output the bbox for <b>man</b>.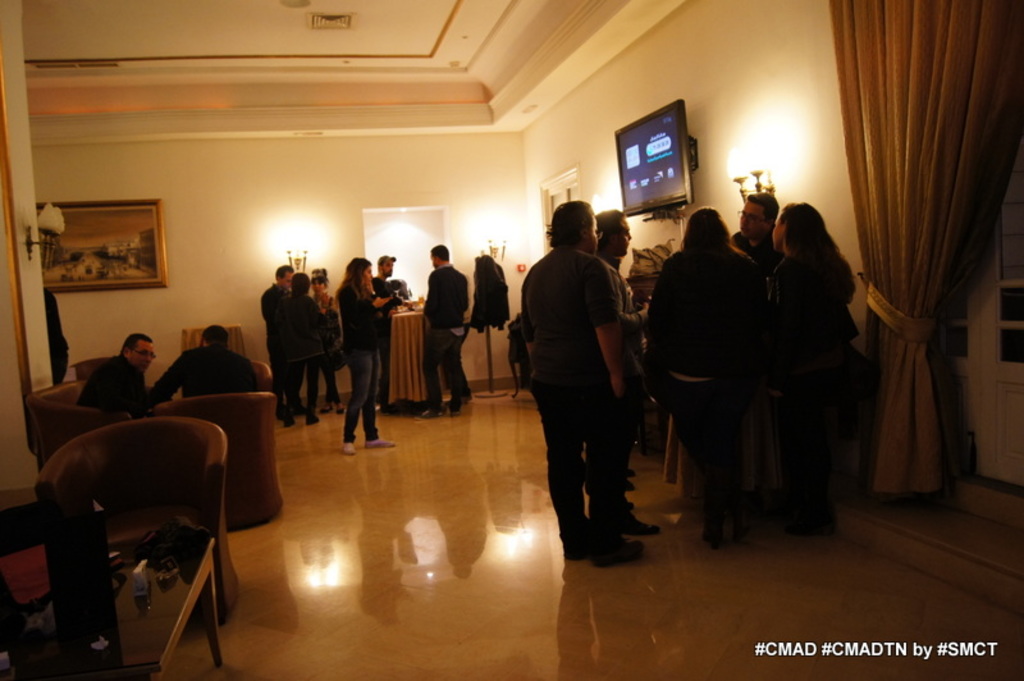
bbox(731, 197, 781, 279).
